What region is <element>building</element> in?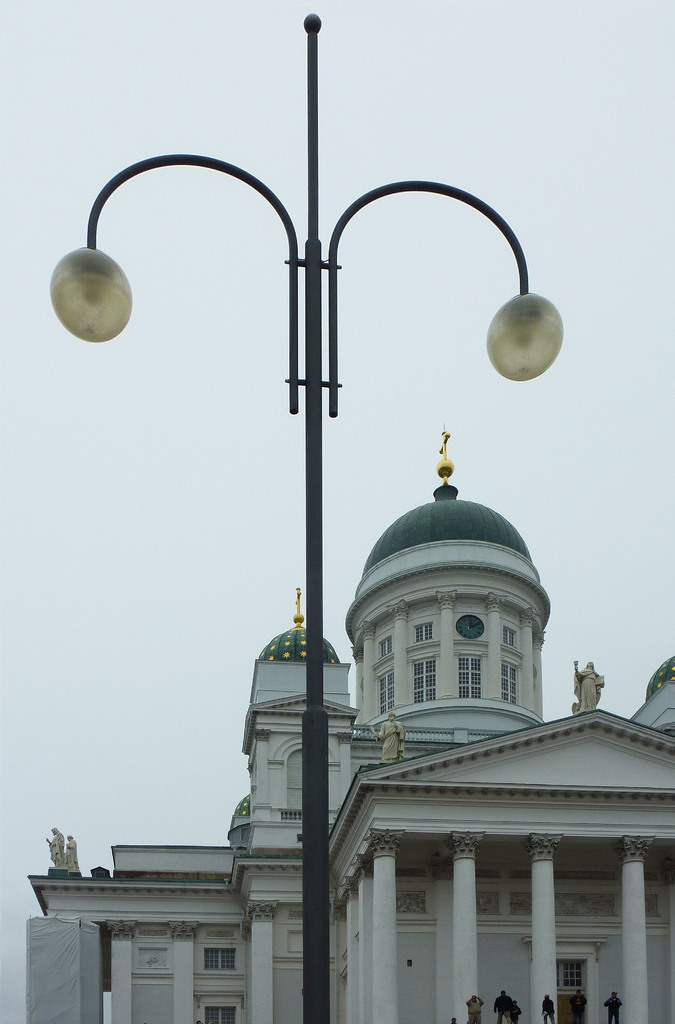
[left=11, top=436, right=674, bottom=1023].
